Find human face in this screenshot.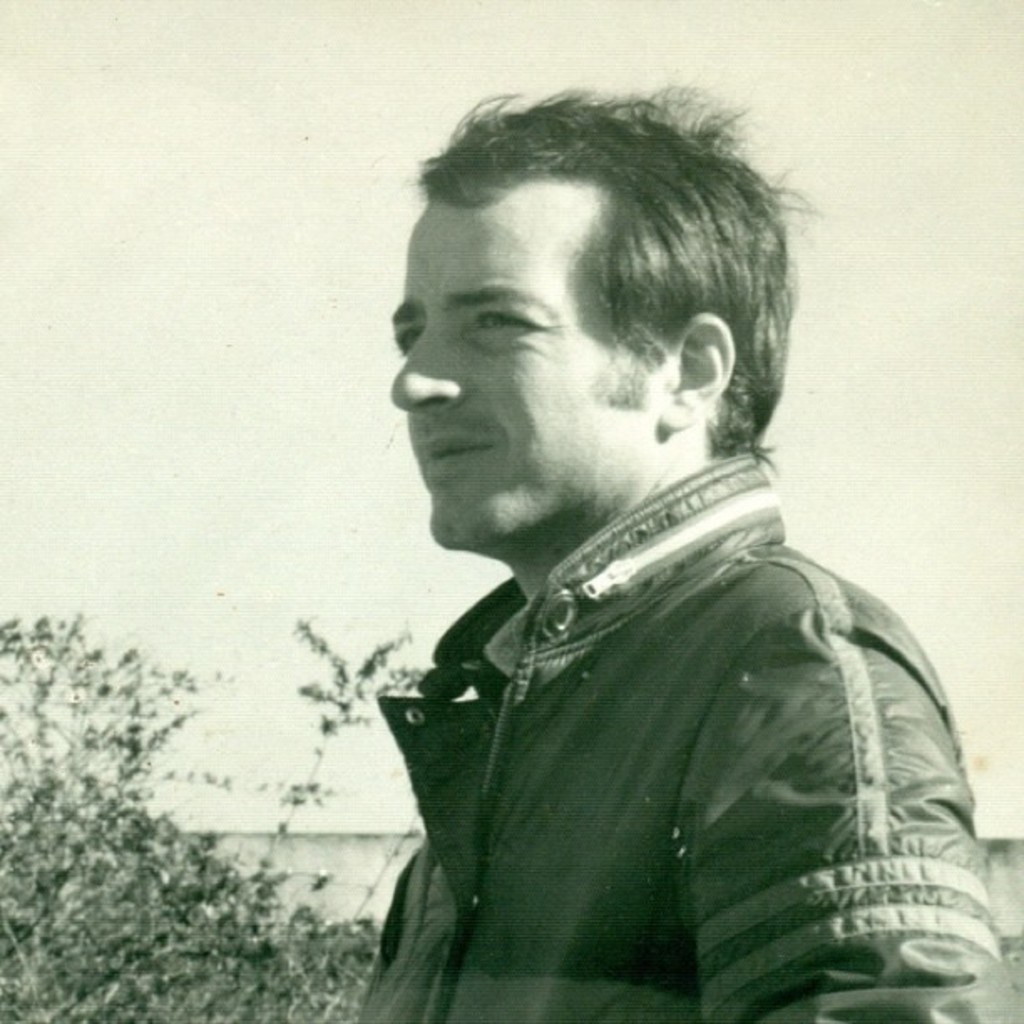
The bounding box for human face is crop(388, 182, 661, 547).
